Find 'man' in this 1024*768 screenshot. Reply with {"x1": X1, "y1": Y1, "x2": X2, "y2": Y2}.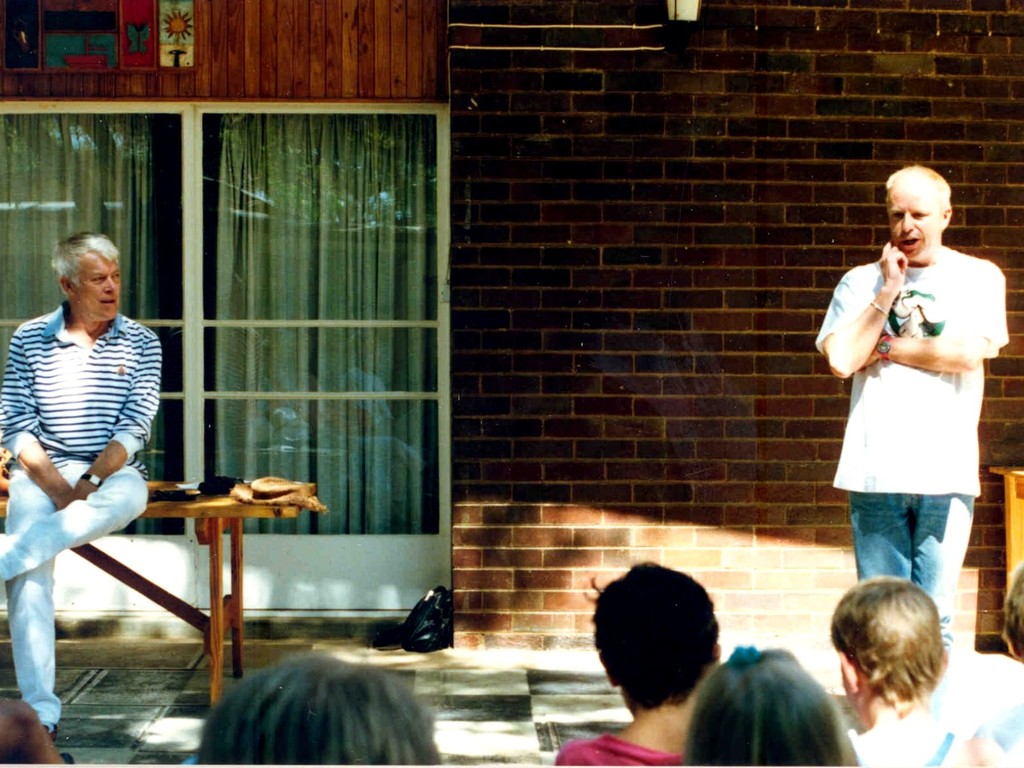
{"x1": 0, "y1": 228, "x2": 163, "y2": 737}.
